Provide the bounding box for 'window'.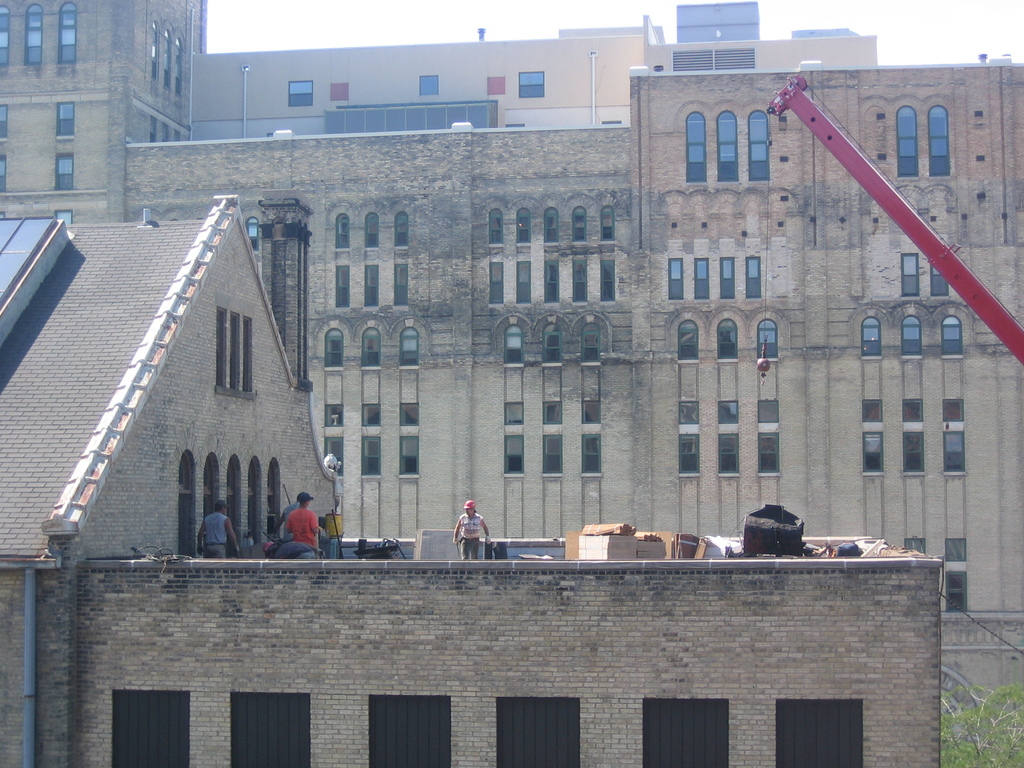
BBox(691, 257, 708, 299).
